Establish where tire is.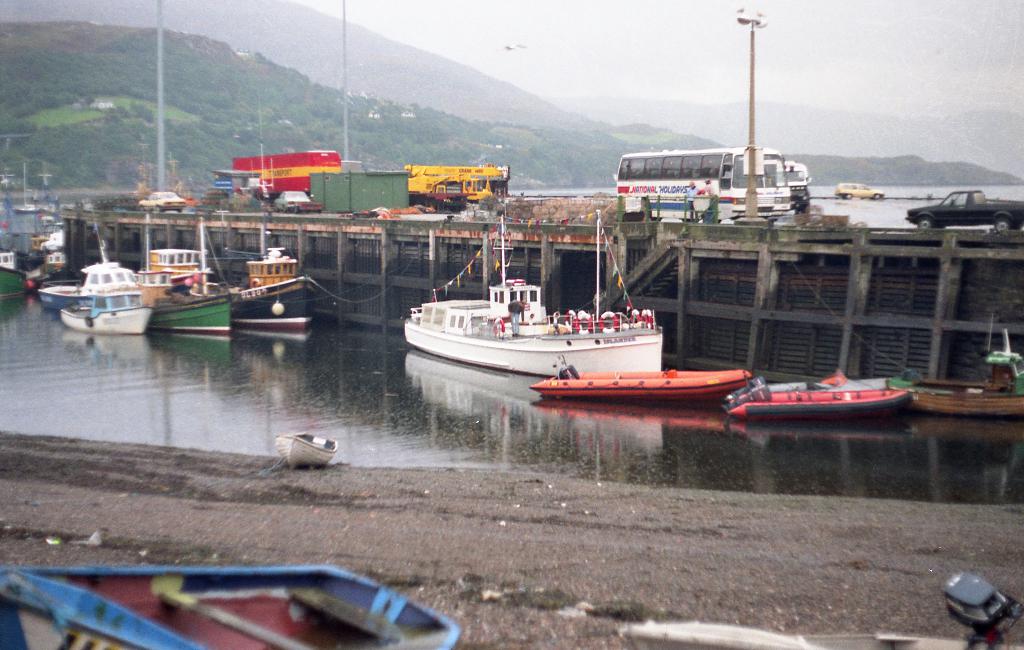
Established at rect(869, 191, 881, 199).
